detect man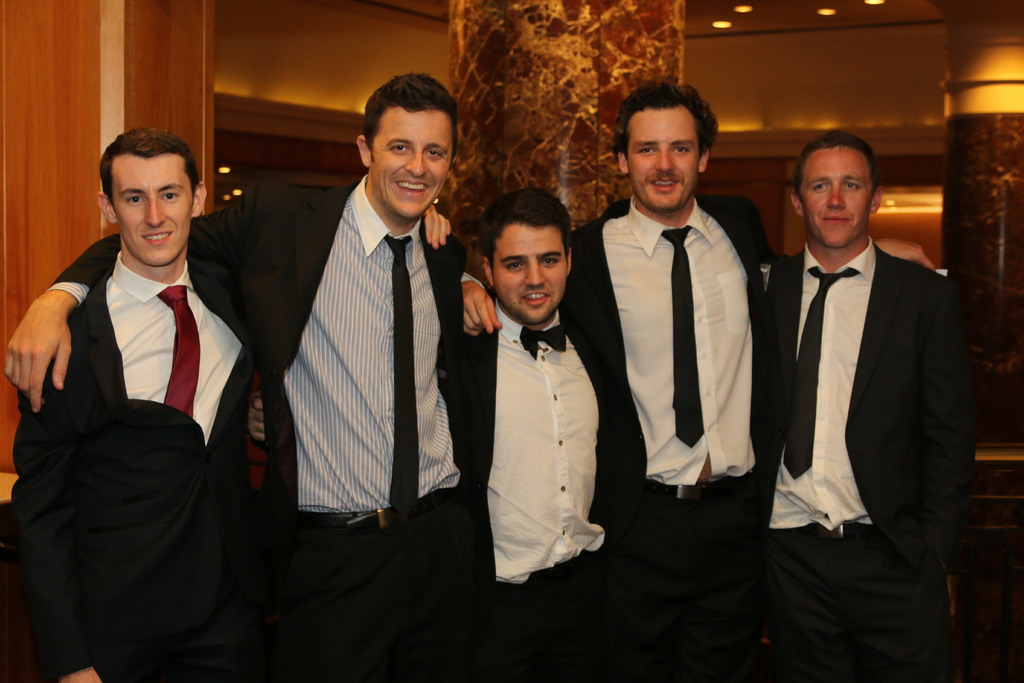
crop(765, 140, 970, 682)
